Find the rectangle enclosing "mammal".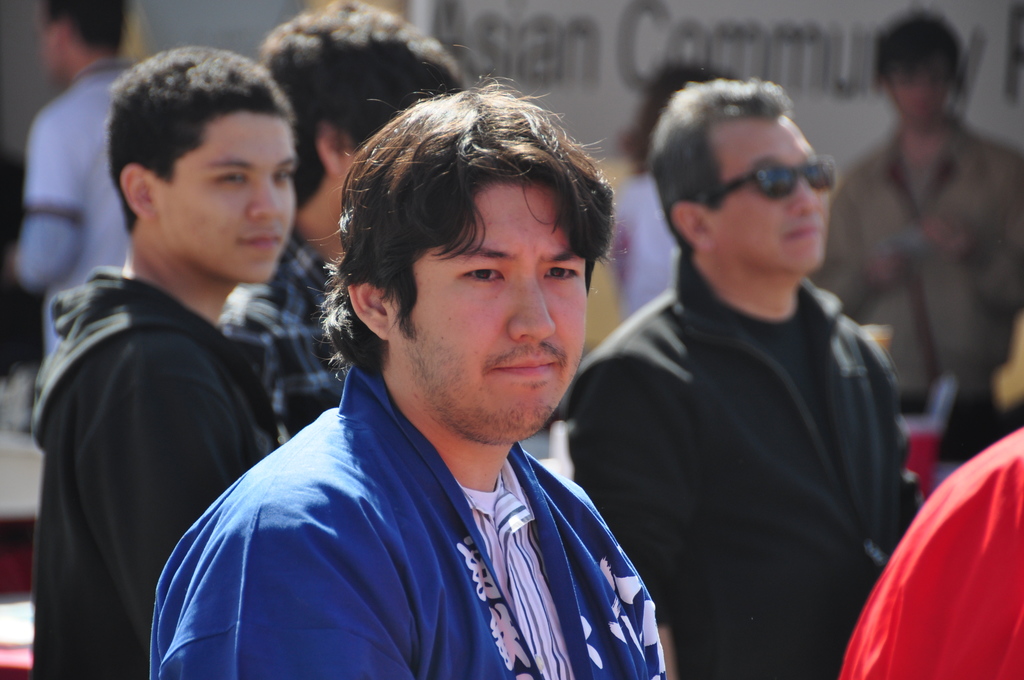
(x1=819, y1=12, x2=1023, y2=460).
